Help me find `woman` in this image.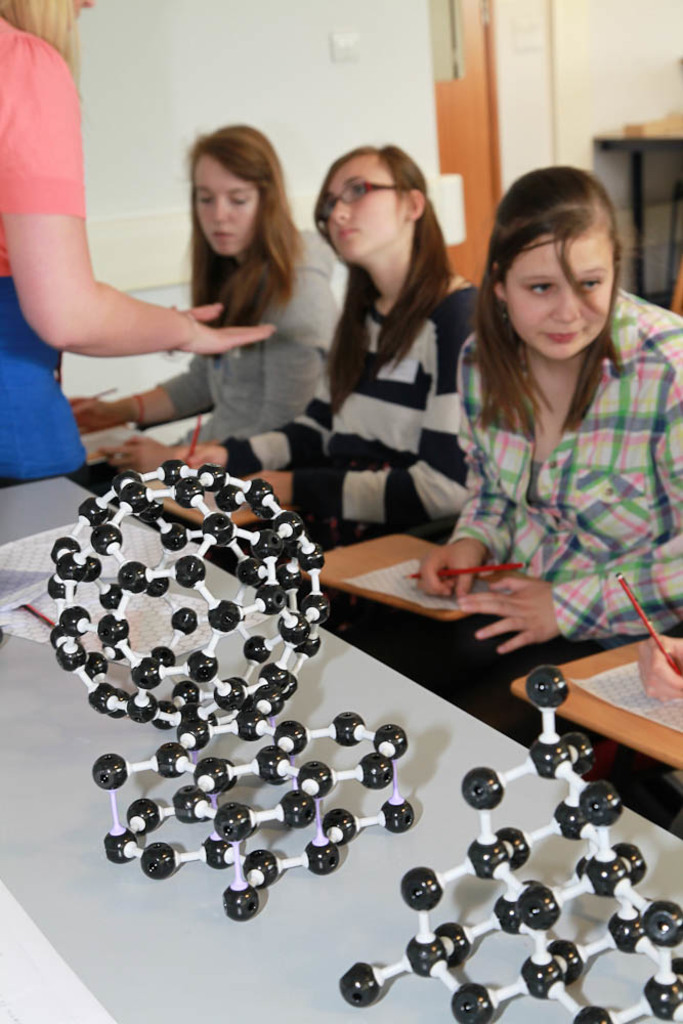
Found it: 157:142:503:547.
